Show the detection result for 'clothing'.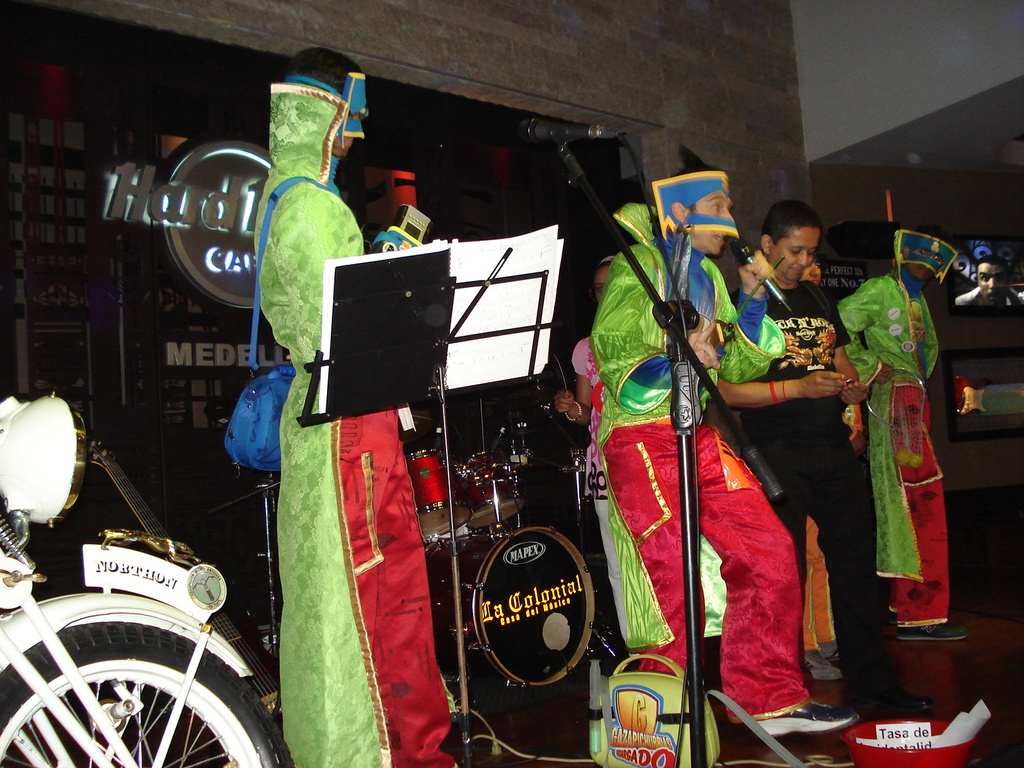
Rect(591, 172, 813, 728).
